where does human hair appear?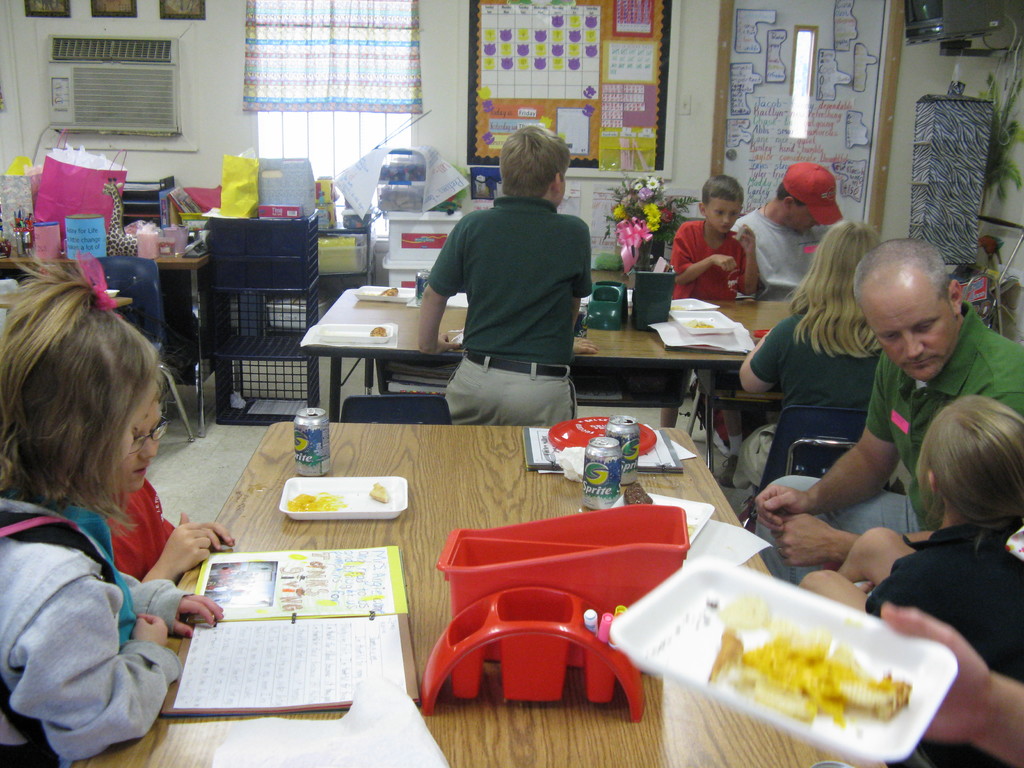
Appears at region(773, 182, 805, 209).
